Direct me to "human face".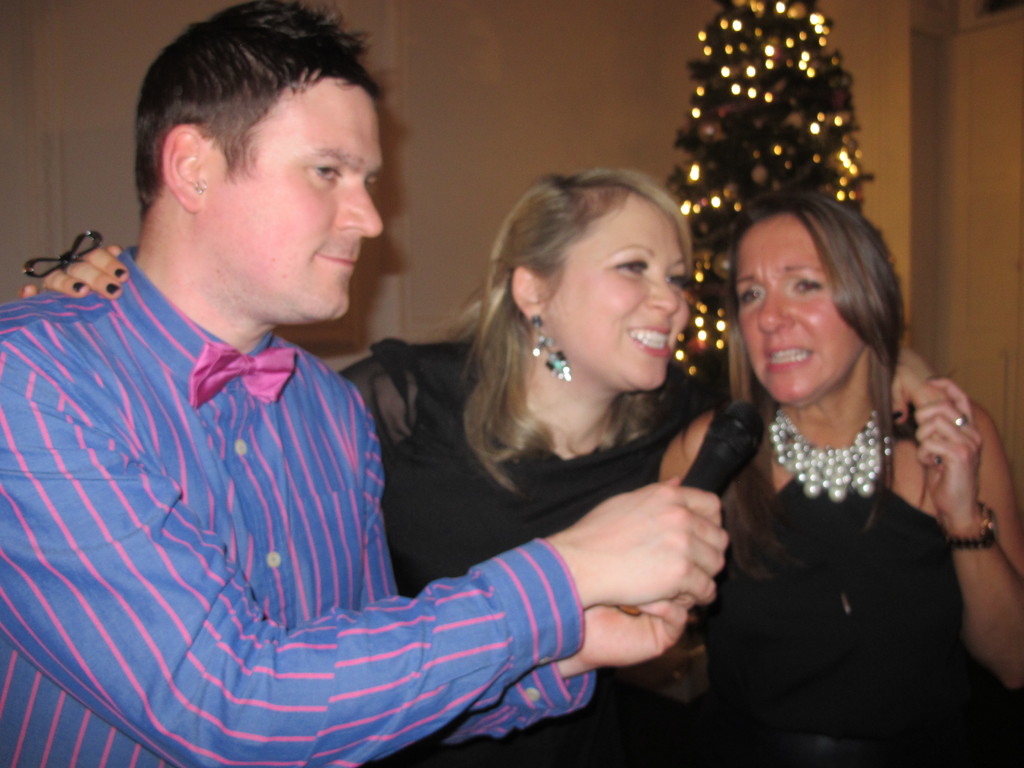
Direction: left=200, top=69, right=384, bottom=321.
